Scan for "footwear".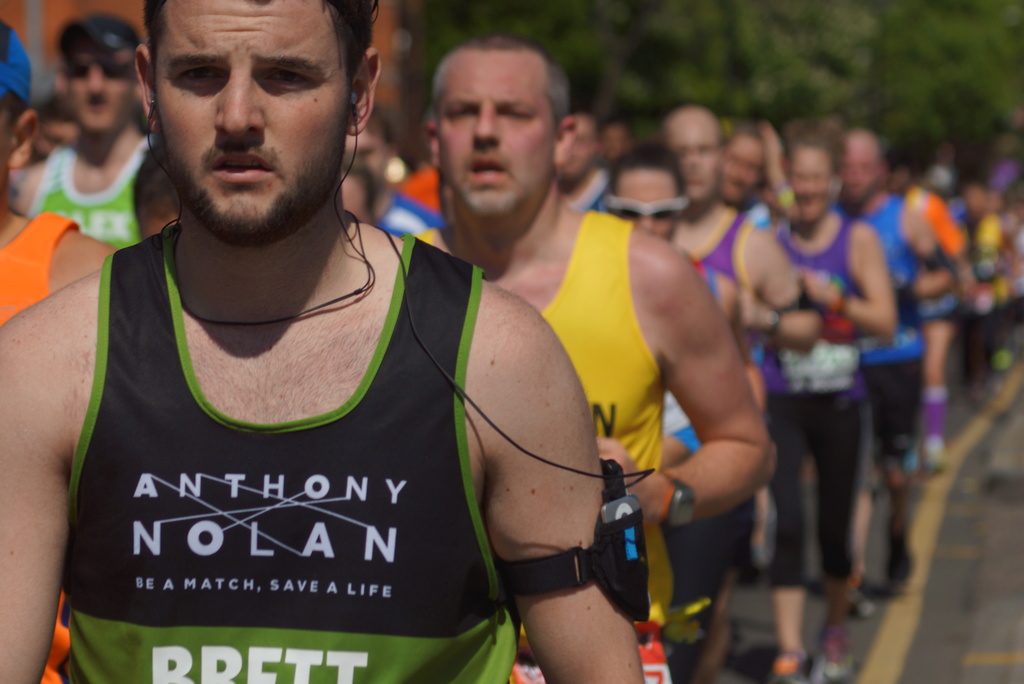
Scan result: x1=817, y1=617, x2=854, y2=683.
